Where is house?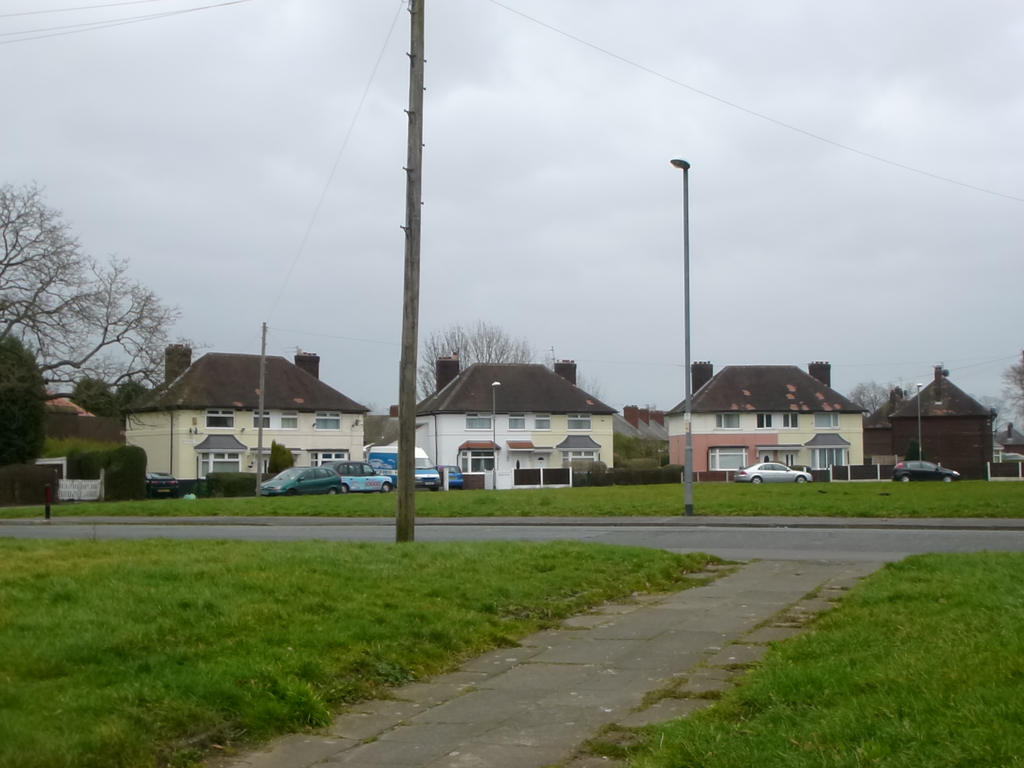
select_region(662, 363, 868, 472).
